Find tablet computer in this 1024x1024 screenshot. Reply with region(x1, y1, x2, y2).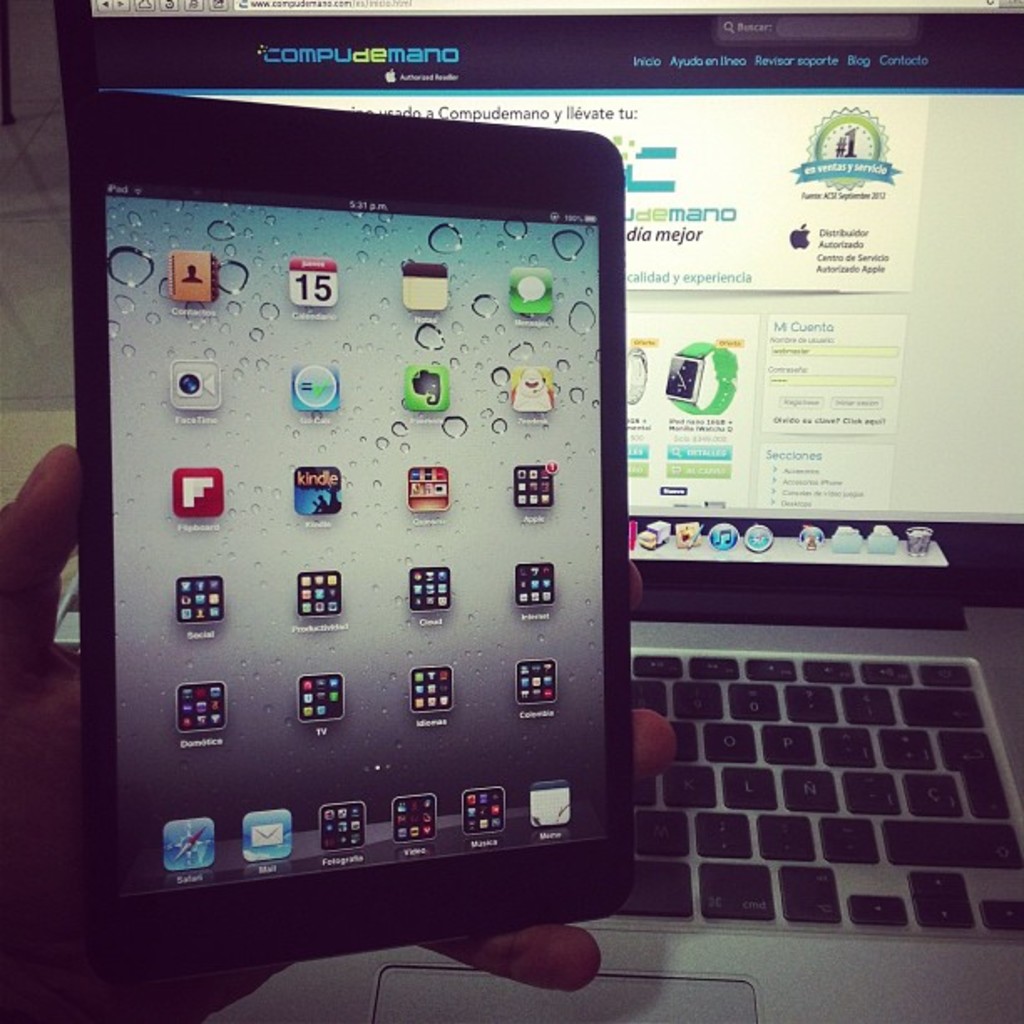
region(57, 90, 631, 984).
